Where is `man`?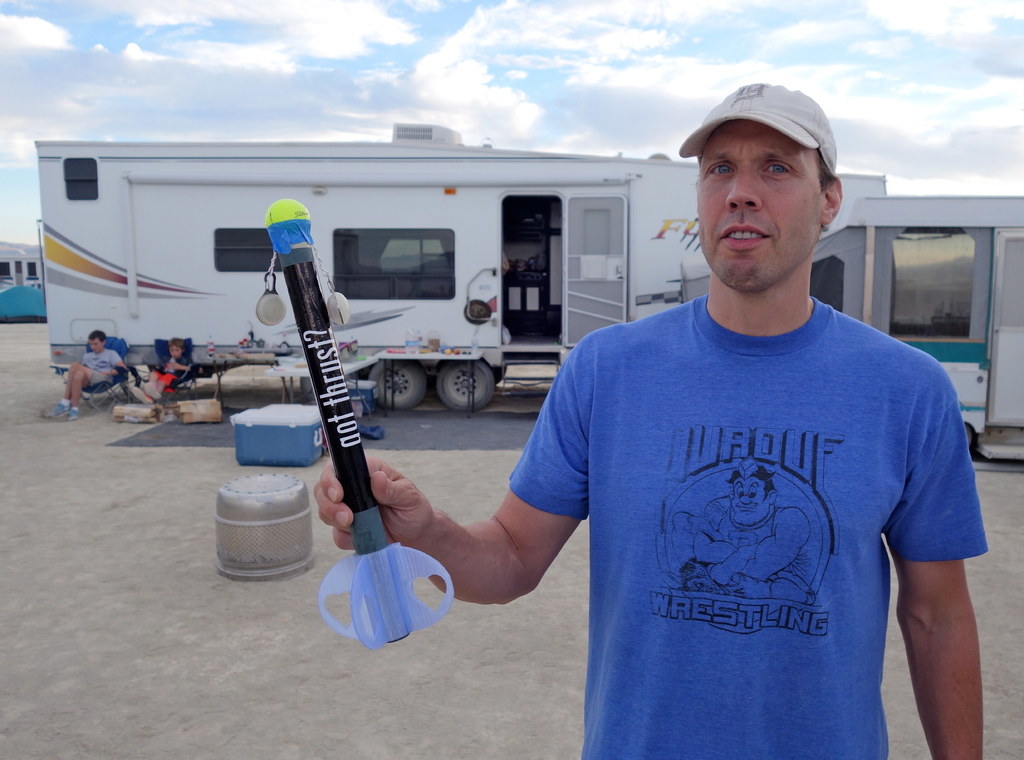
<box>385,122,952,713</box>.
